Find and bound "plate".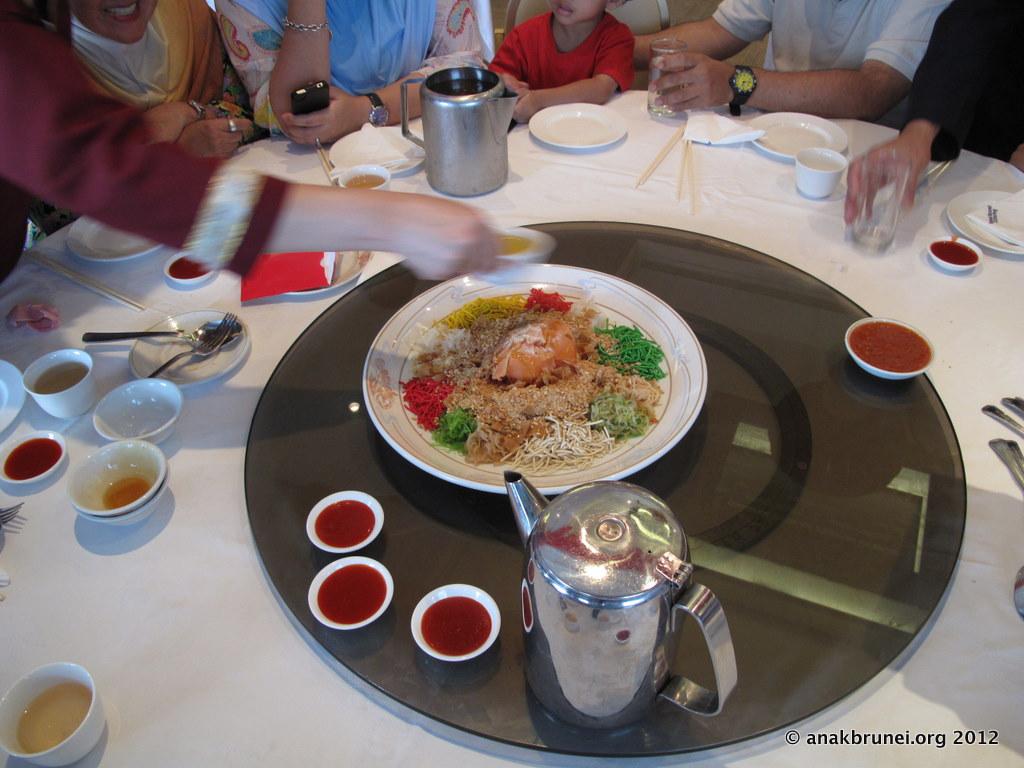
Bound: (left=942, top=187, right=1023, bottom=256).
